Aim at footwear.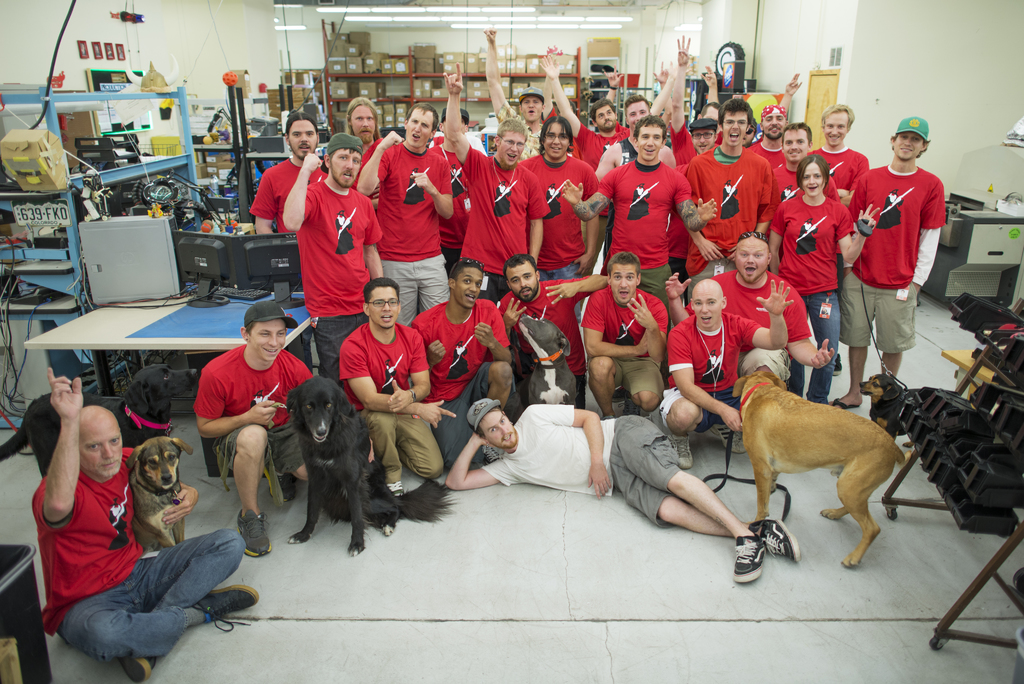
Aimed at (left=749, top=517, right=804, bottom=565).
